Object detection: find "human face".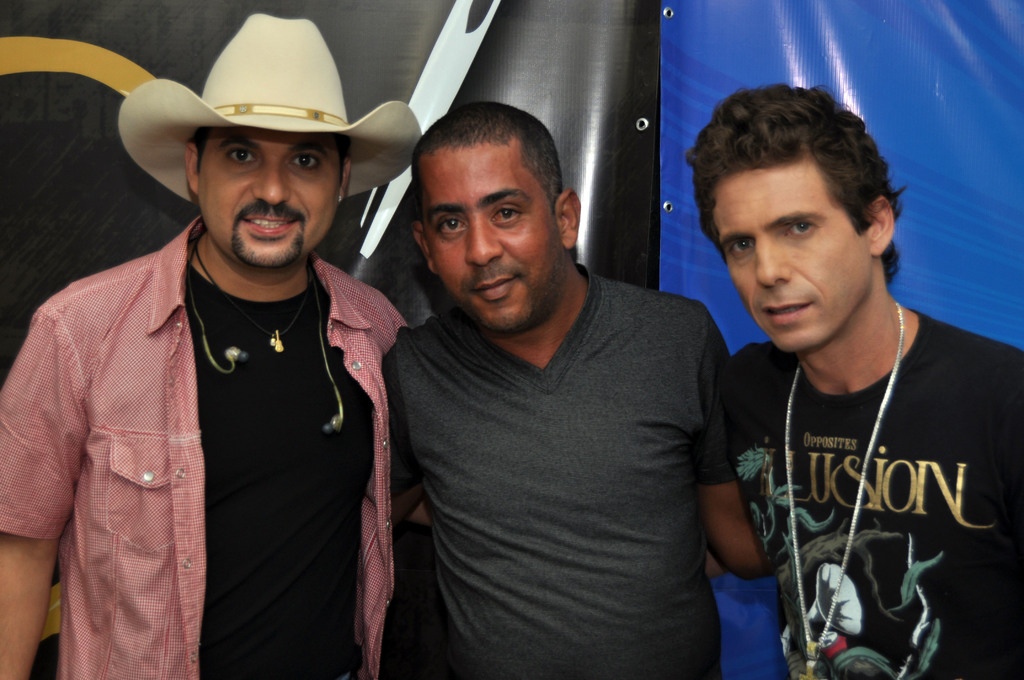
(193, 136, 342, 270).
